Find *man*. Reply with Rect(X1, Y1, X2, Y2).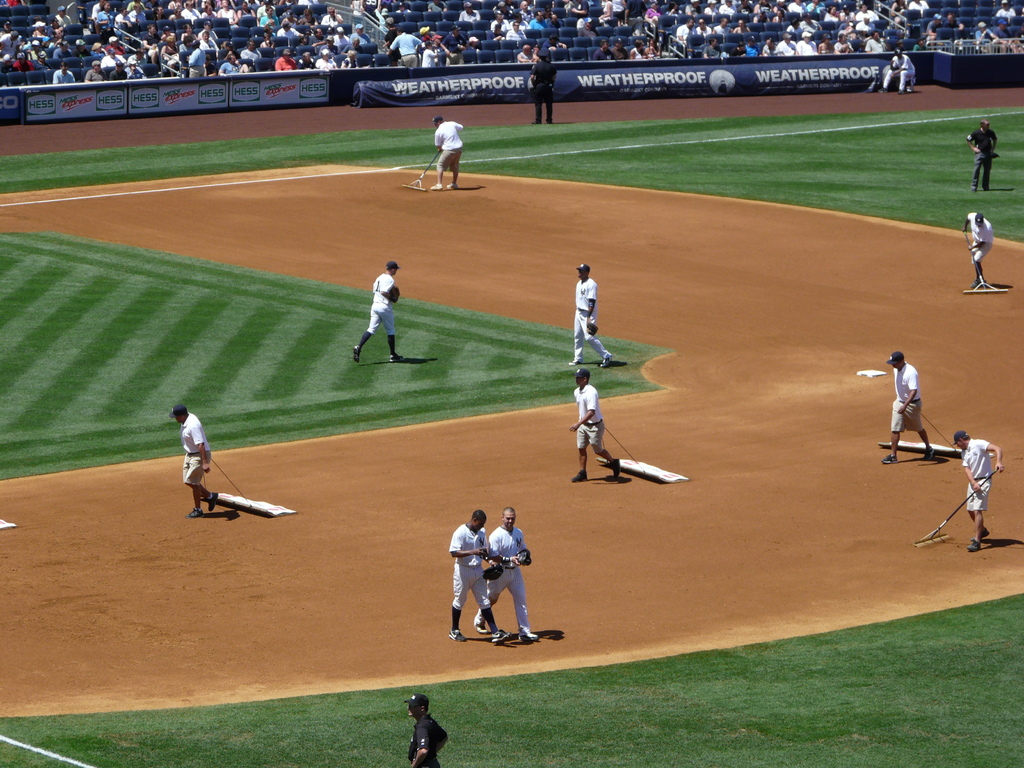
Rect(356, 263, 406, 369).
